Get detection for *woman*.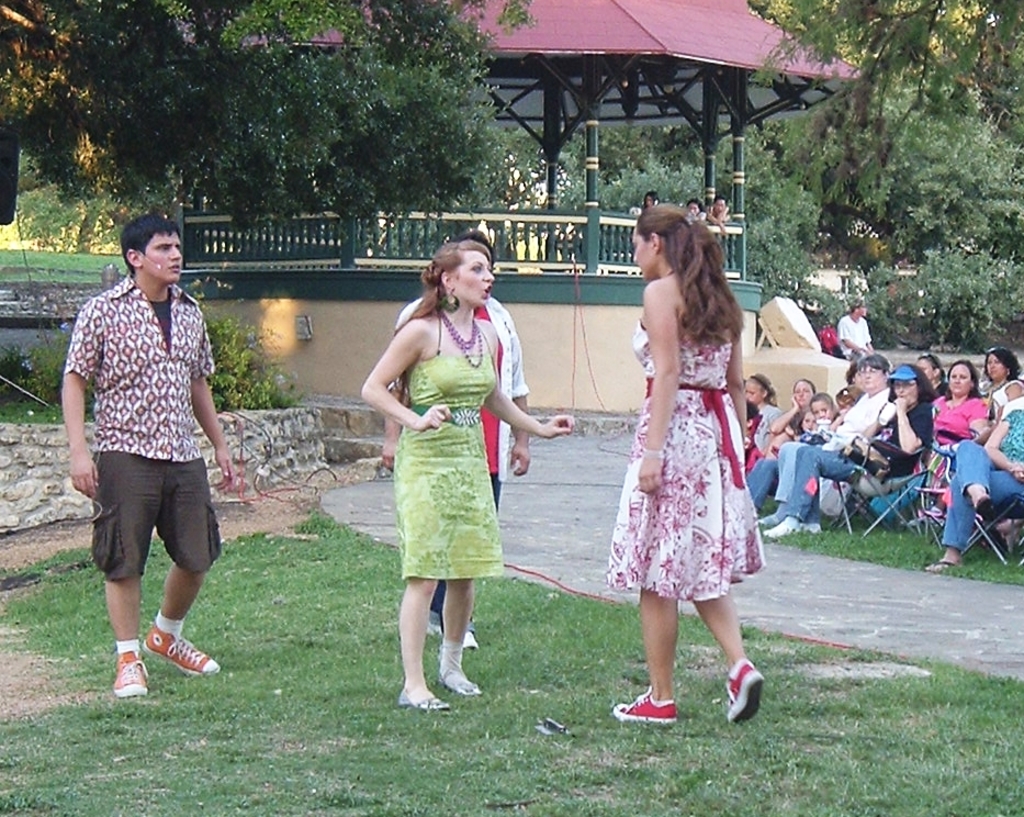
Detection: 911:358:987:540.
